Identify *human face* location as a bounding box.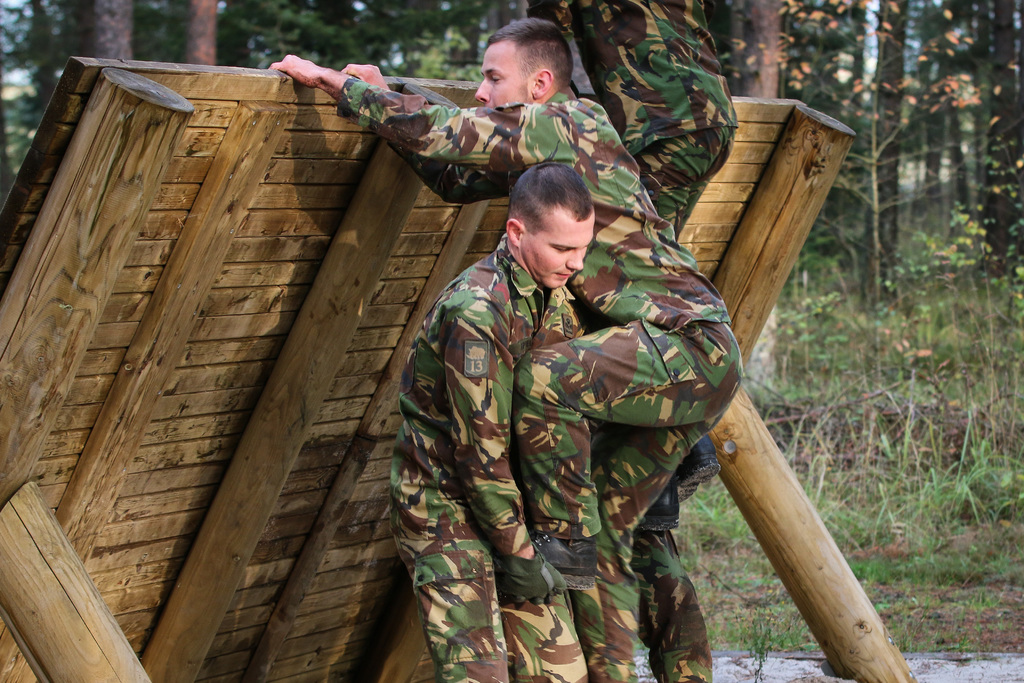
[x1=472, y1=40, x2=531, y2=106].
